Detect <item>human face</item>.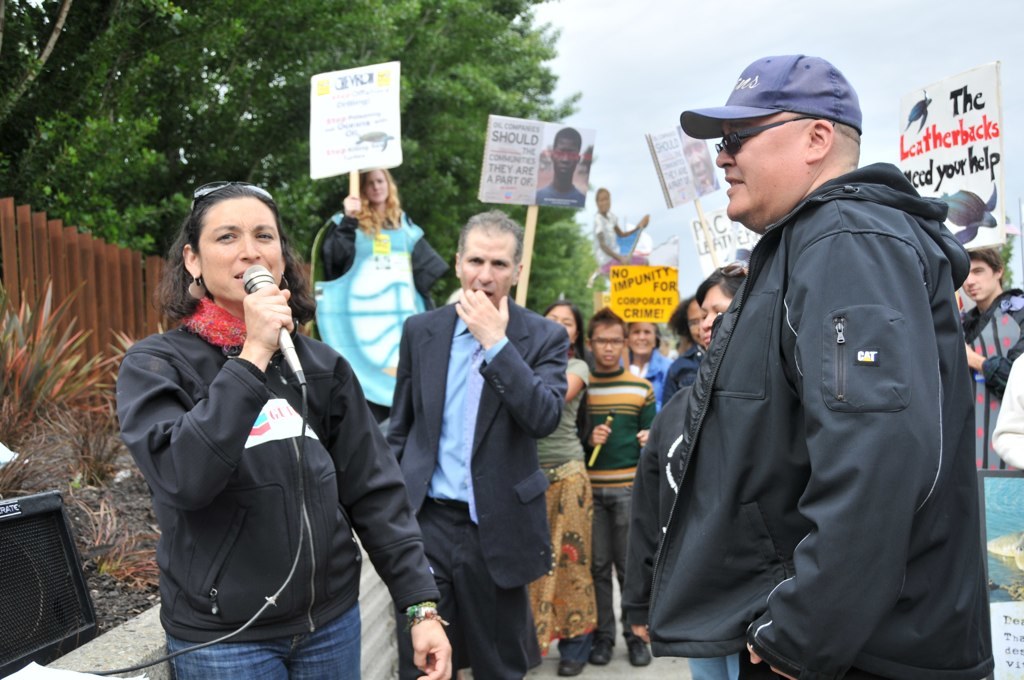
Detected at [539,303,578,345].
